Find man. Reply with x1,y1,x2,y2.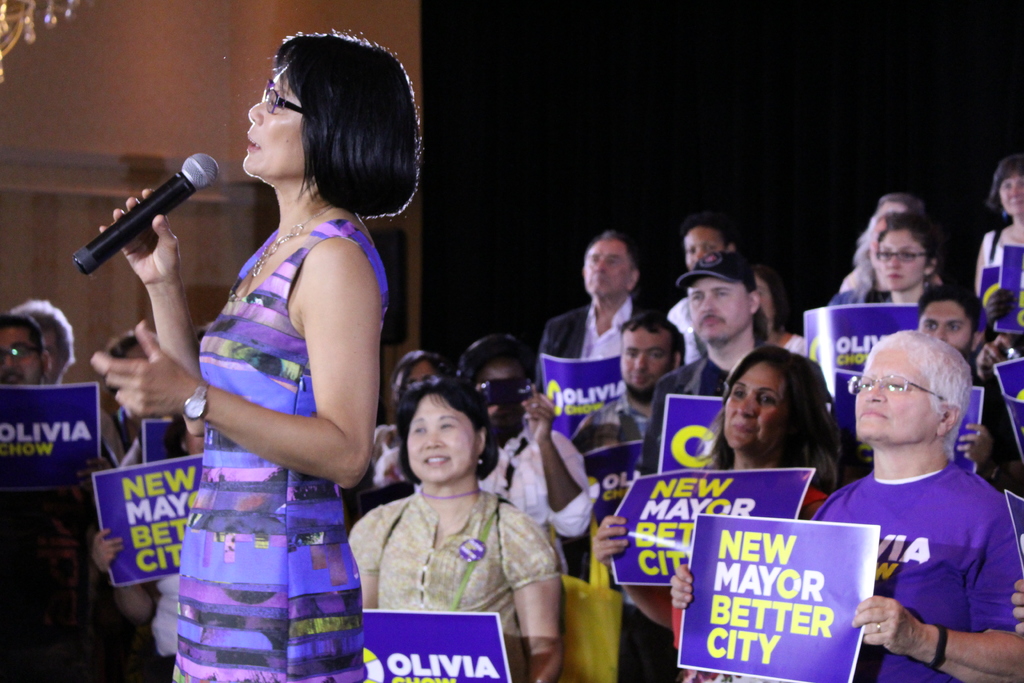
641,244,823,473.
